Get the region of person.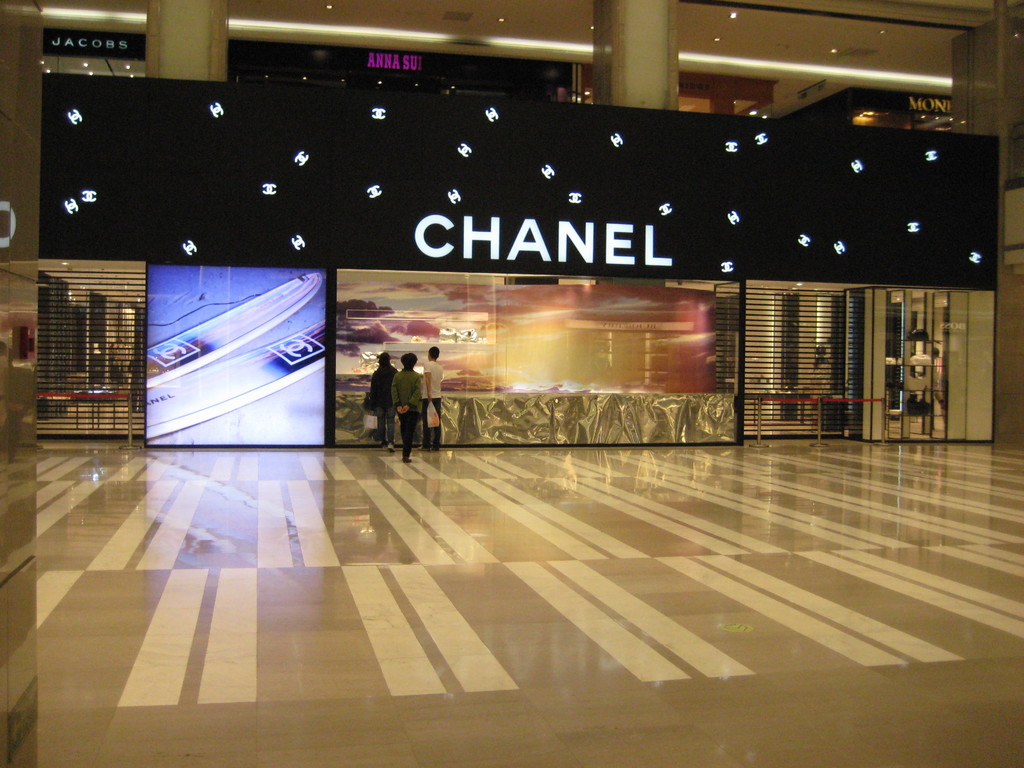
rect(417, 344, 443, 451).
